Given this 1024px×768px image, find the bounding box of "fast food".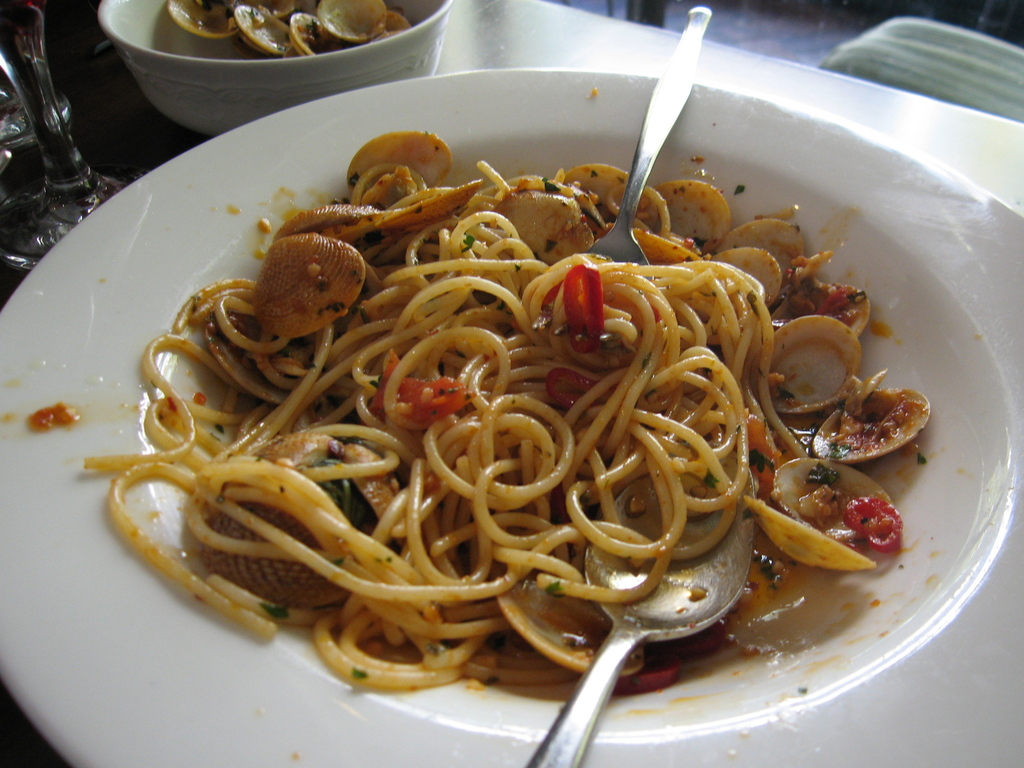
crop(237, 4, 294, 59).
